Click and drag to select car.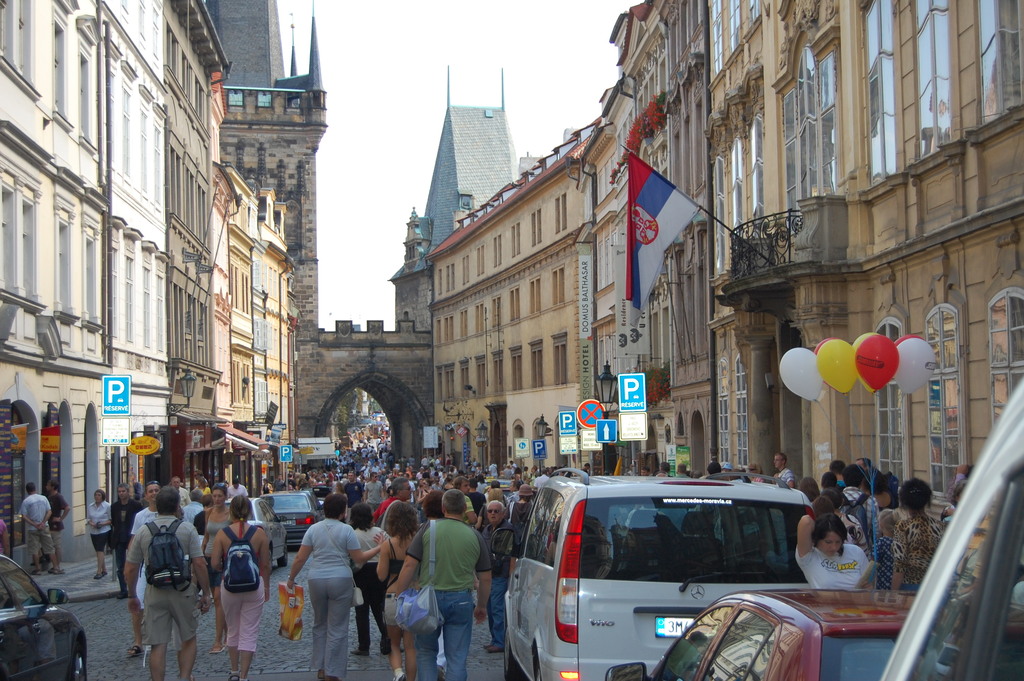
Selection: (x1=511, y1=477, x2=833, y2=680).
